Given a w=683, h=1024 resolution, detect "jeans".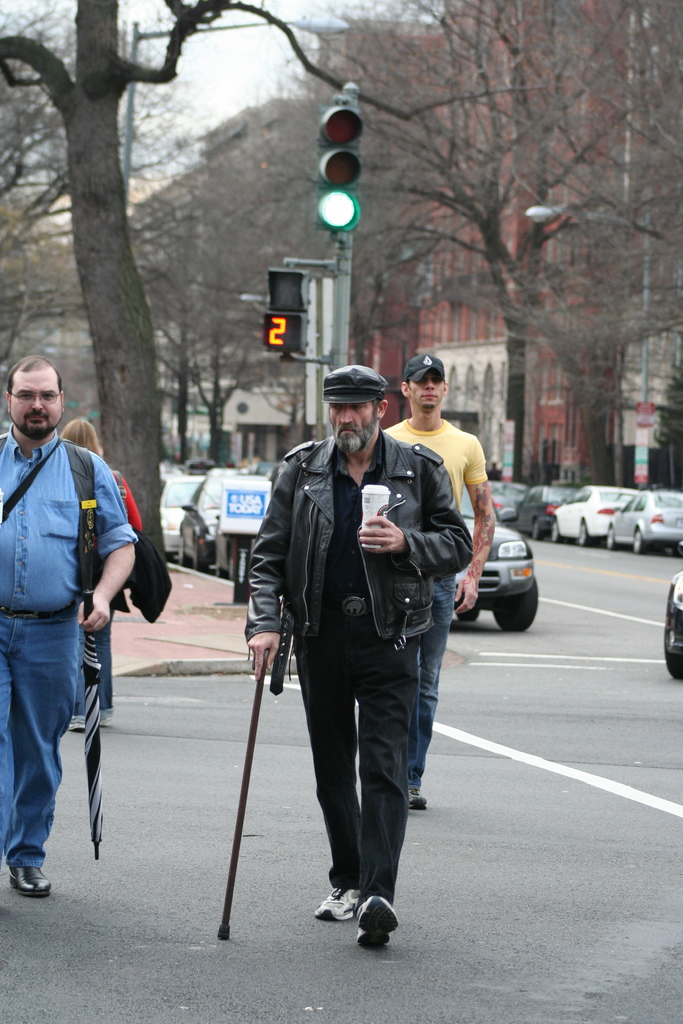
locate(7, 596, 104, 886).
